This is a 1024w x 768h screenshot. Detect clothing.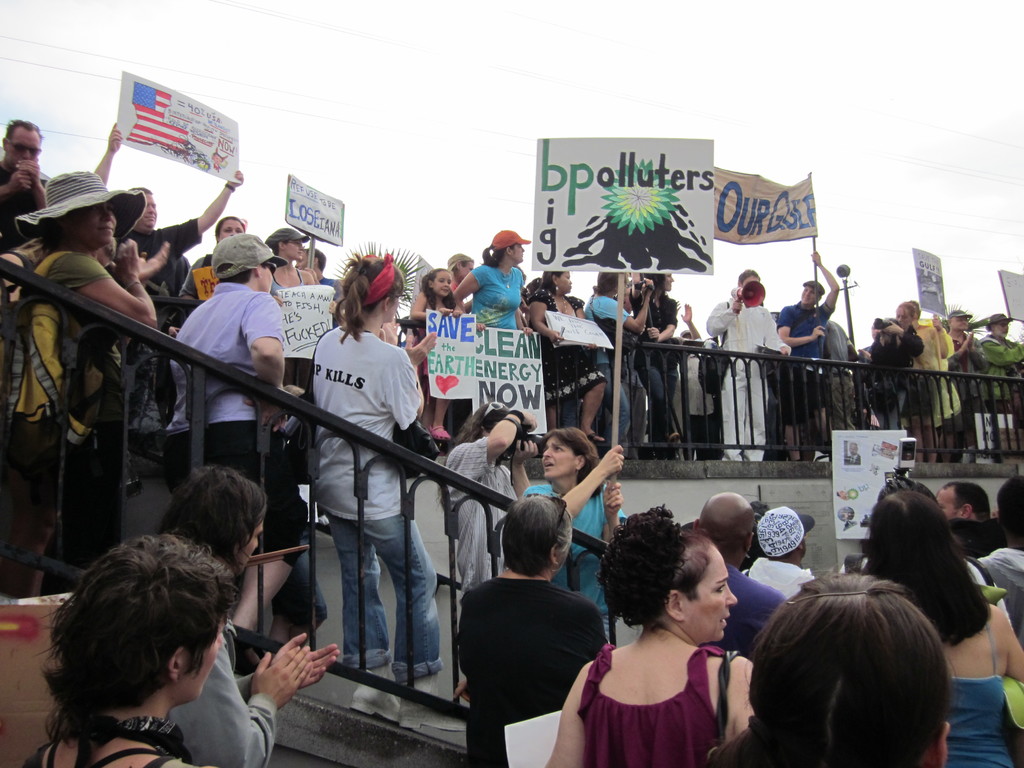
box(524, 467, 627, 607).
